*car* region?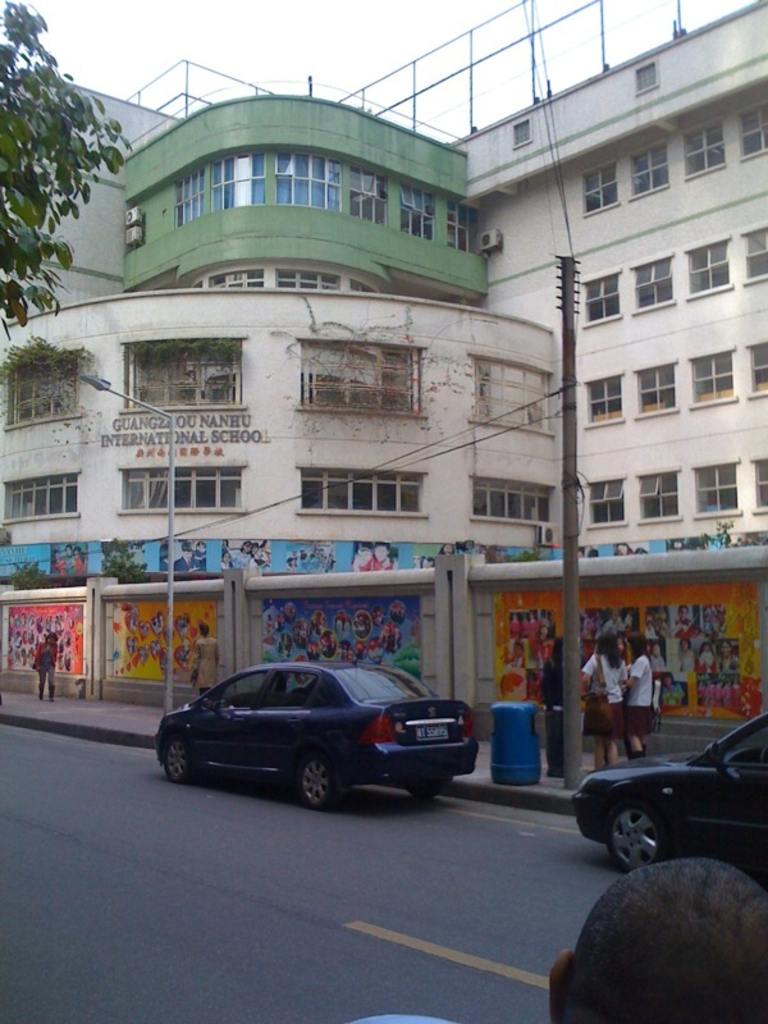
[148,652,488,812]
